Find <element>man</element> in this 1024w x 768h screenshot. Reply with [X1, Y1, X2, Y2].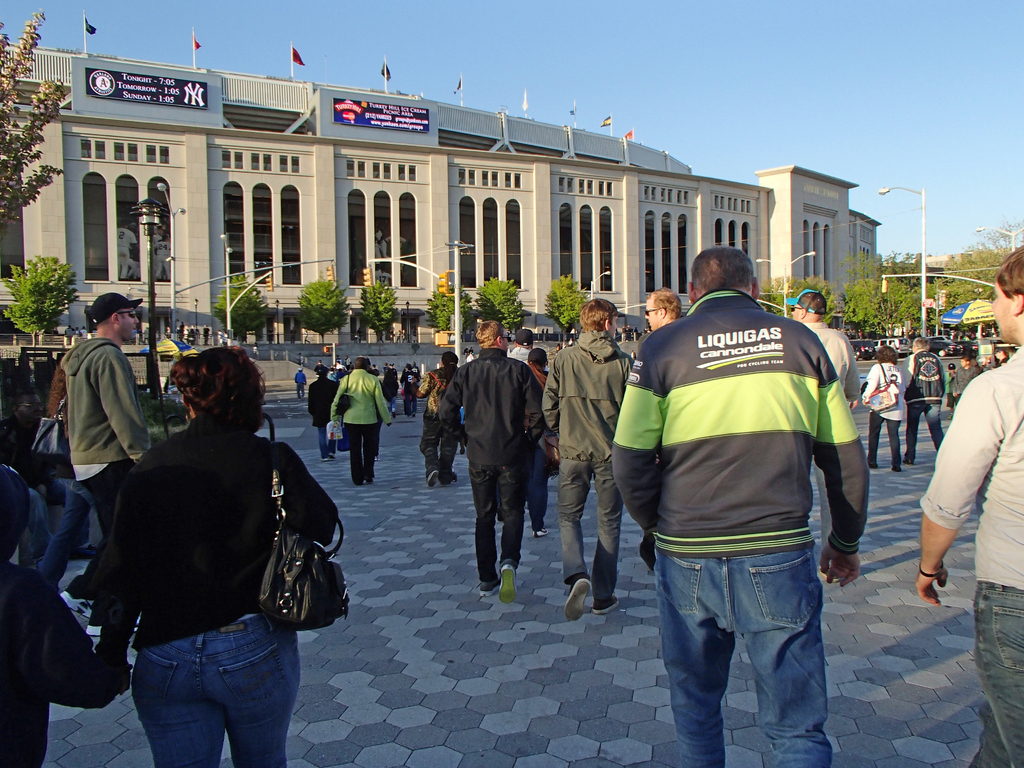
[326, 358, 388, 478].
